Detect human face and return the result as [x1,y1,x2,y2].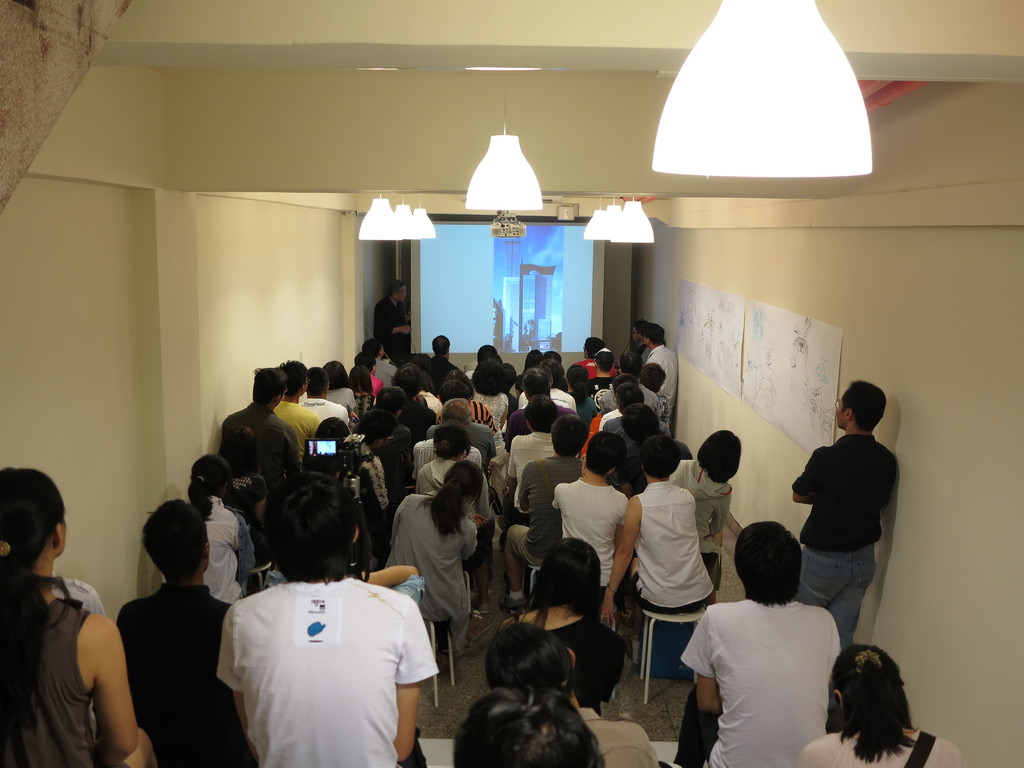
[833,396,848,428].
